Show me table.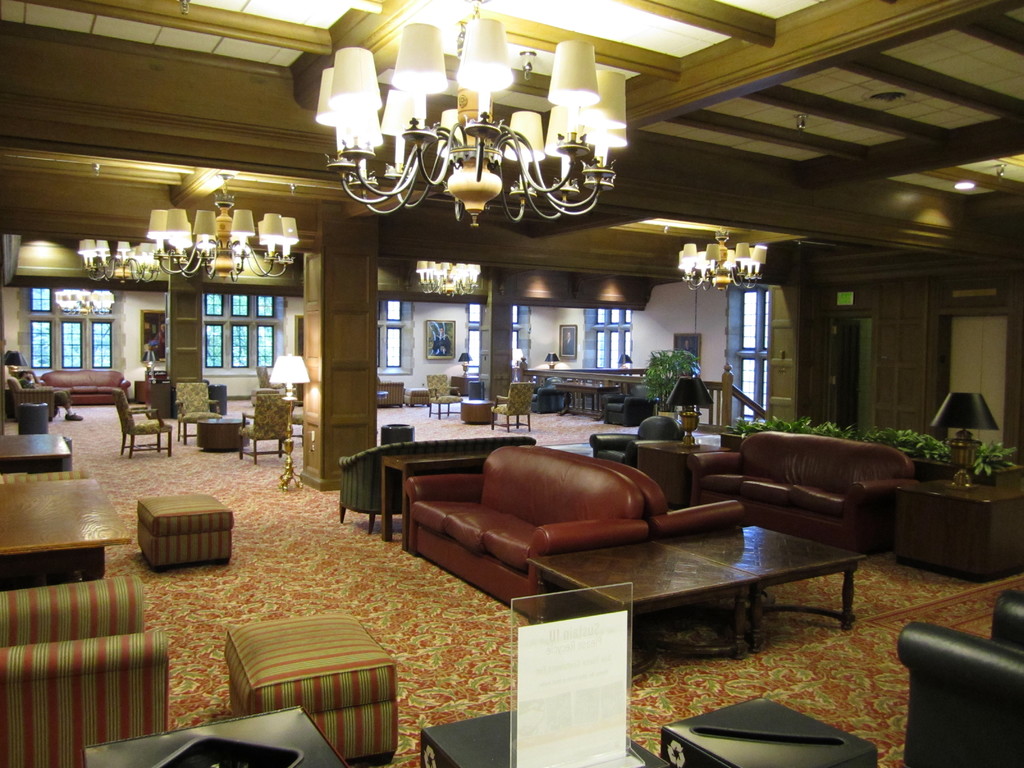
table is here: (544, 518, 895, 689).
